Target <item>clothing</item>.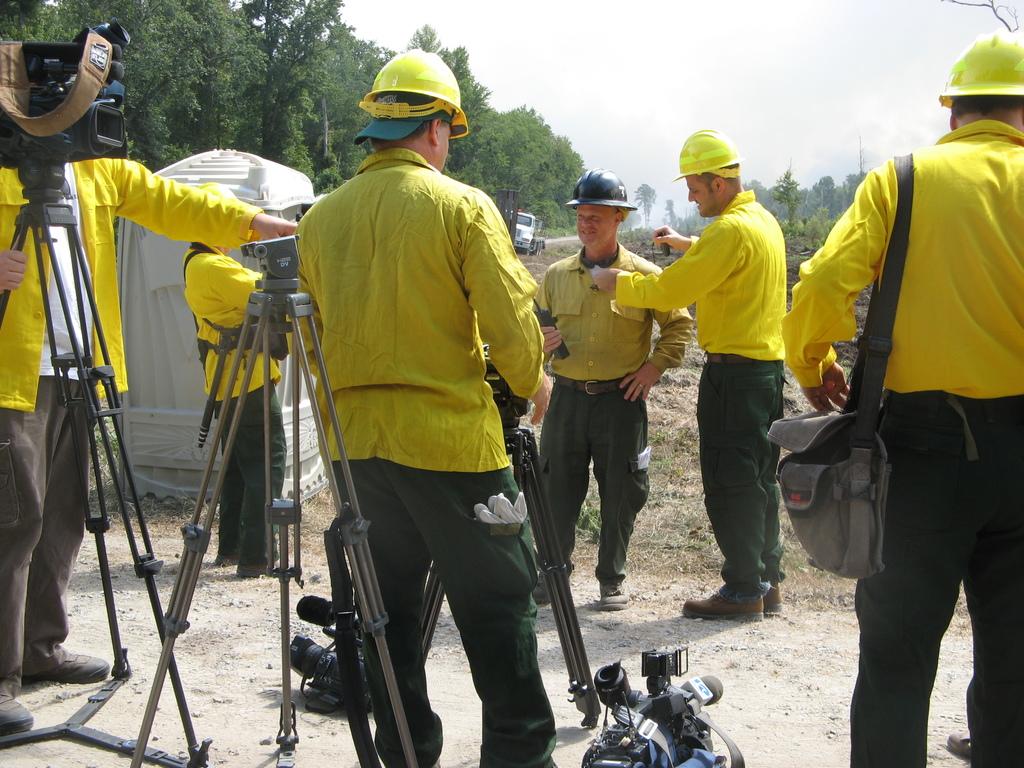
Target region: 276/148/552/762.
